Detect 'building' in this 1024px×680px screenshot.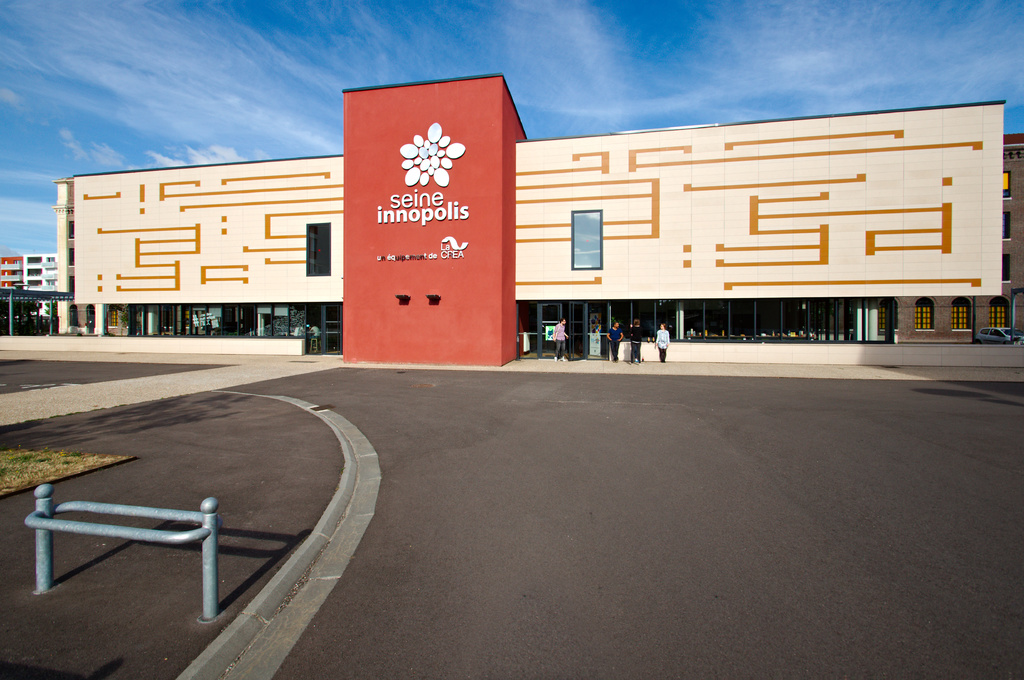
Detection: (x1=72, y1=75, x2=1005, y2=365).
